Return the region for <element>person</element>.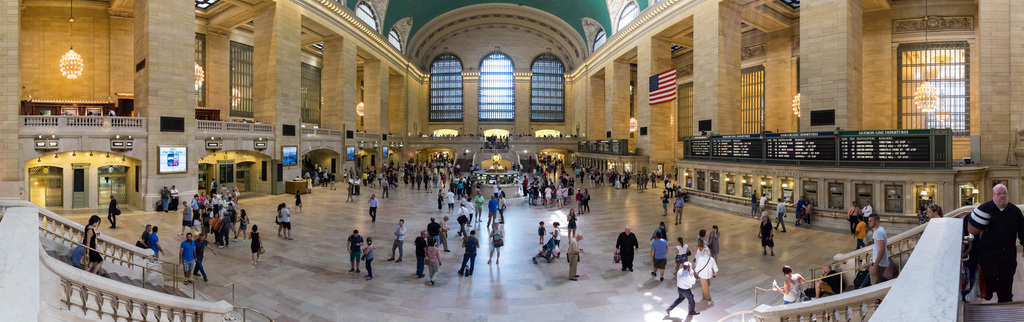
locate(247, 223, 263, 264).
